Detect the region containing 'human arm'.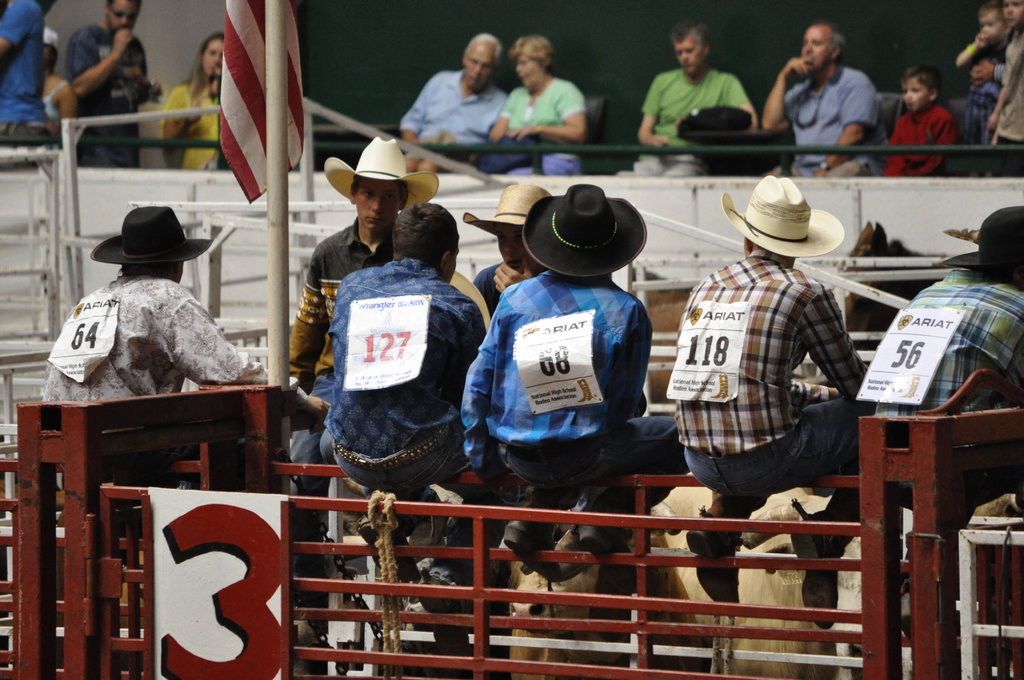
BBox(813, 73, 875, 178).
